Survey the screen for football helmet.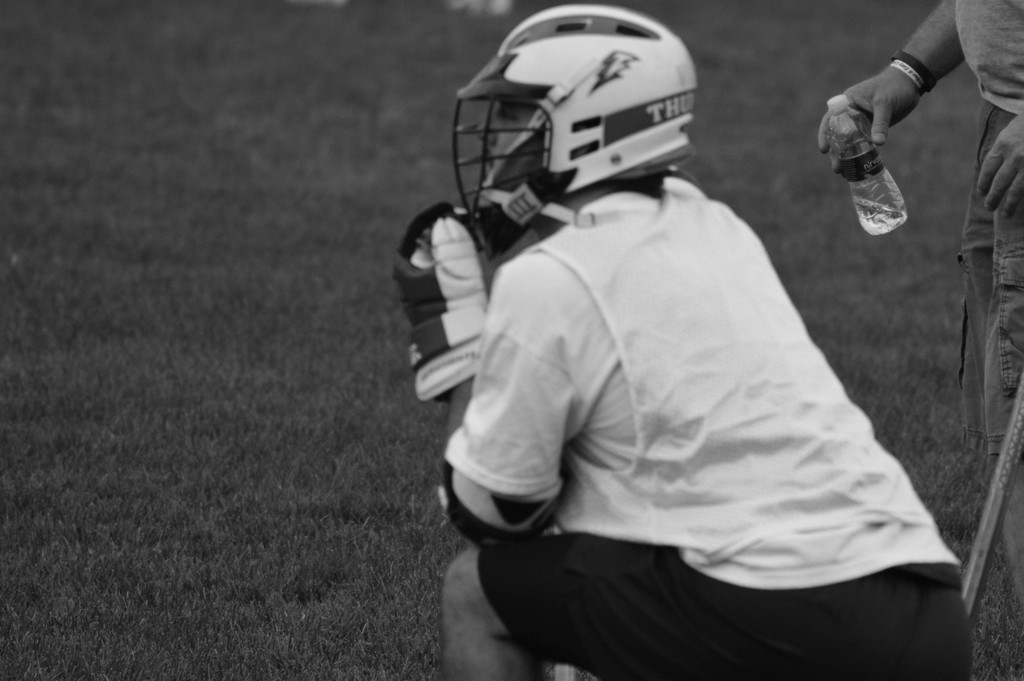
Survey found: box(455, 12, 717, 276).
